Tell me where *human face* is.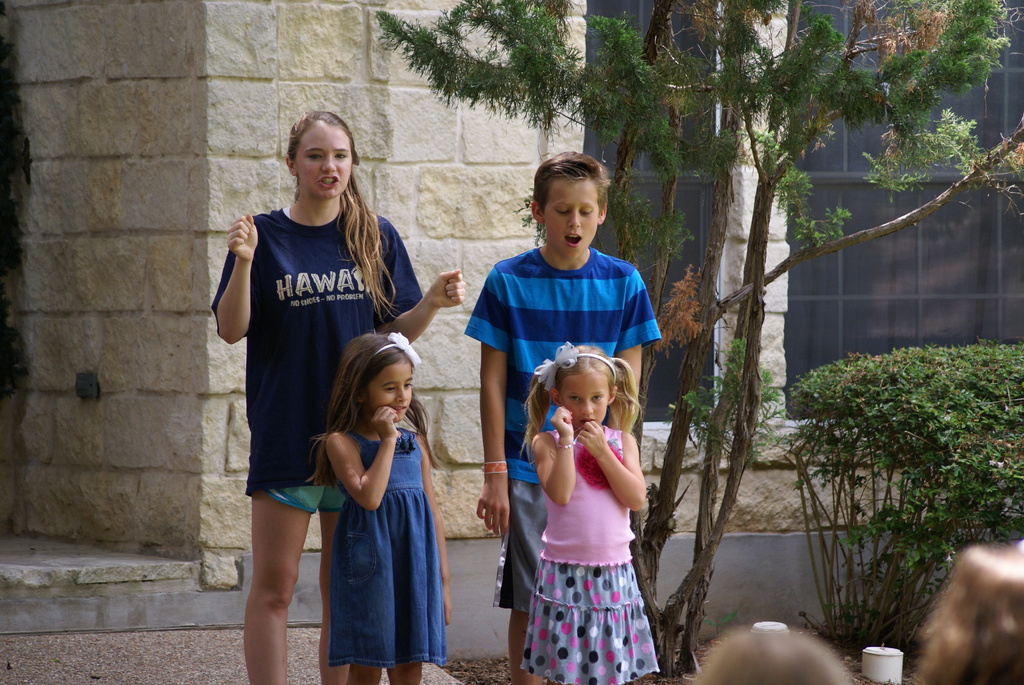
*human face* is at (left=364, top=357, right=414, bottom=421).
